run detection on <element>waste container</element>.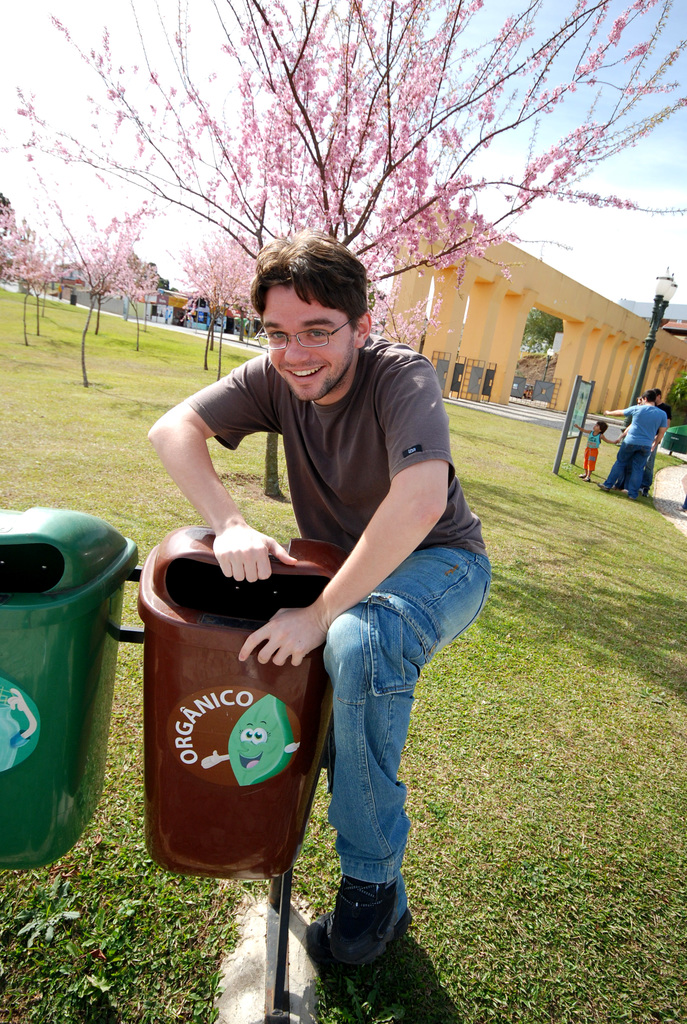
Result: bbox=[132, 535, 349, 869].
